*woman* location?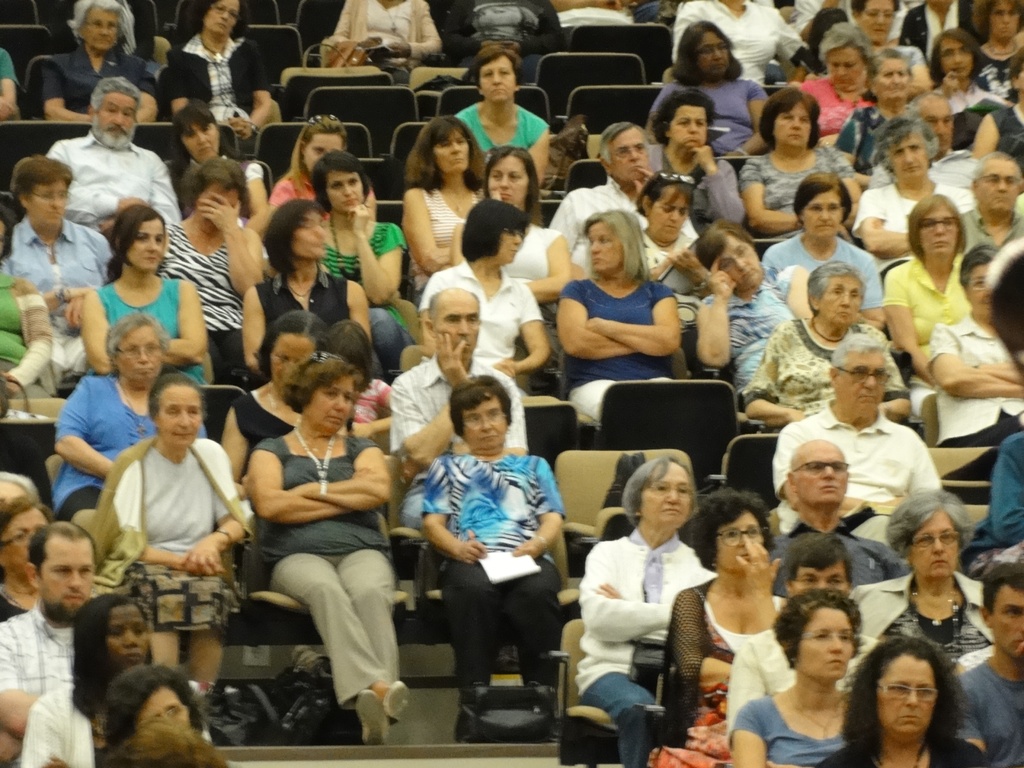
(left=307, top=146, right=408, bottom=384)
